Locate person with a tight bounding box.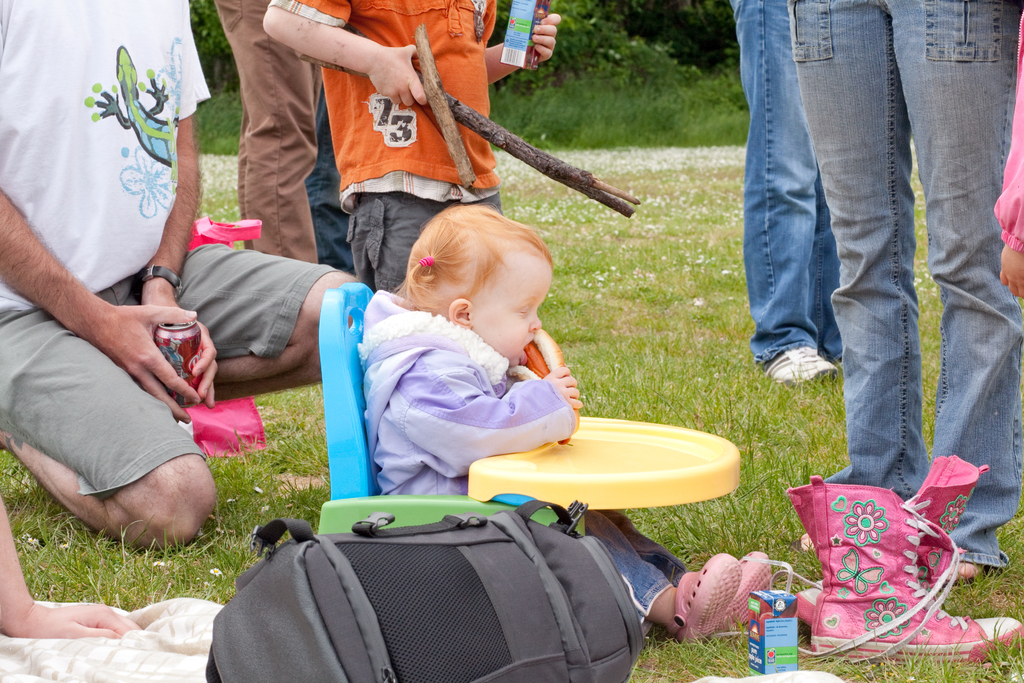
{"x1": 257, "y1": 0, "x2": 562, "y2": 298}.
